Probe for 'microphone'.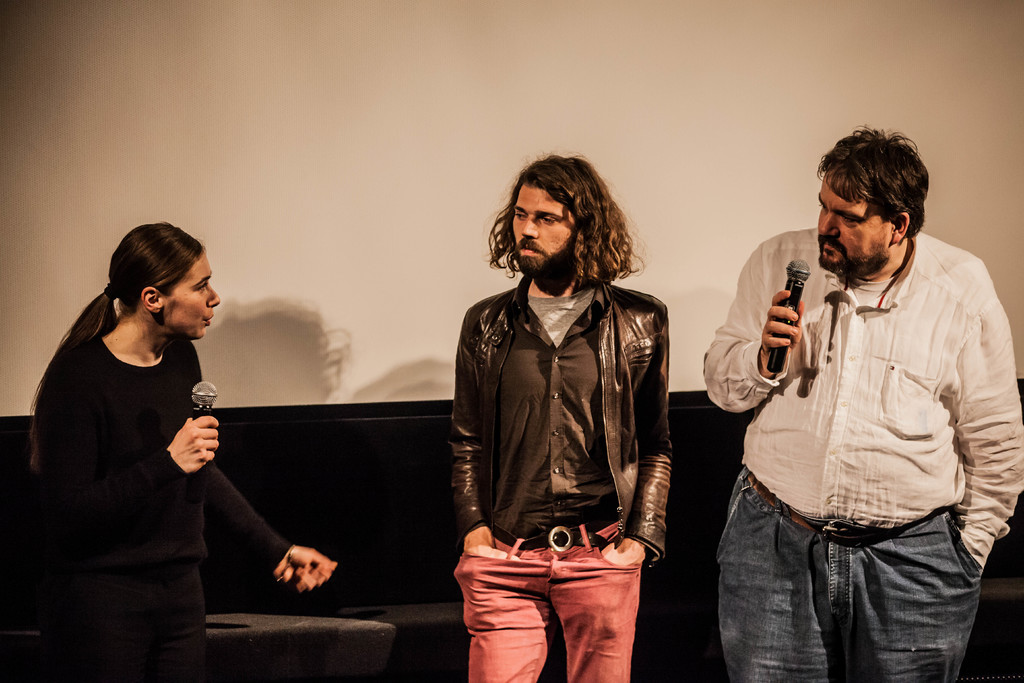
Probe result: [x1=768, y1=256, x2=810, y2=374].
